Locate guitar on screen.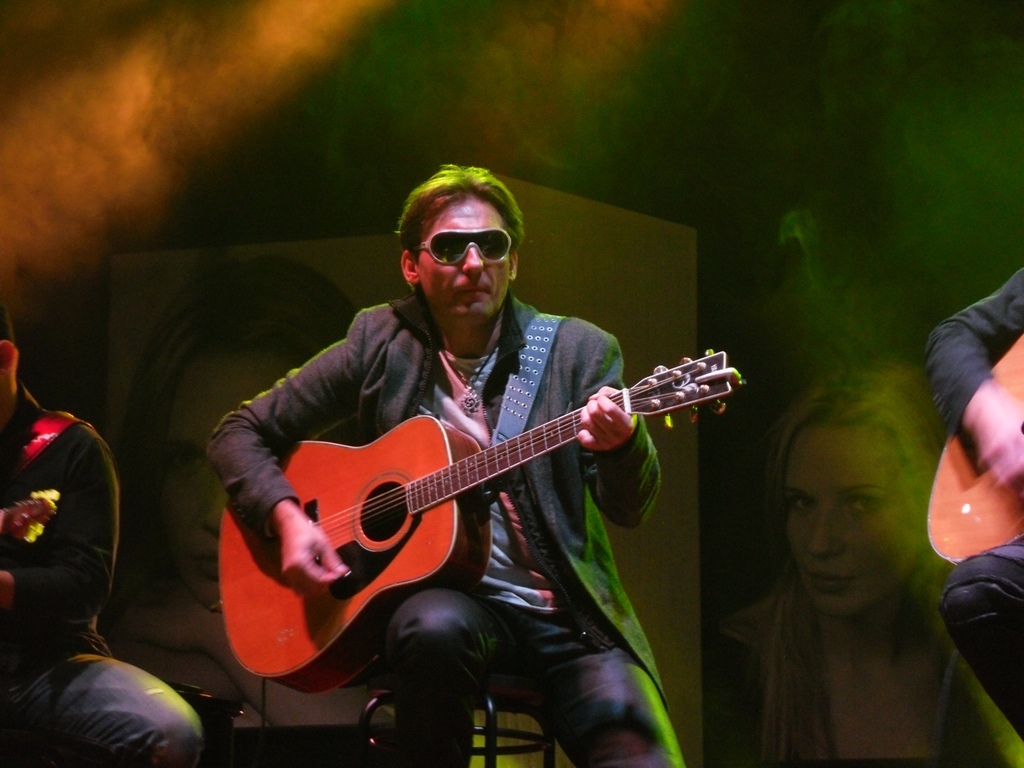
On screen at {"x1": 220, "y1": 345, "x2": 742, "y2": 695}.
